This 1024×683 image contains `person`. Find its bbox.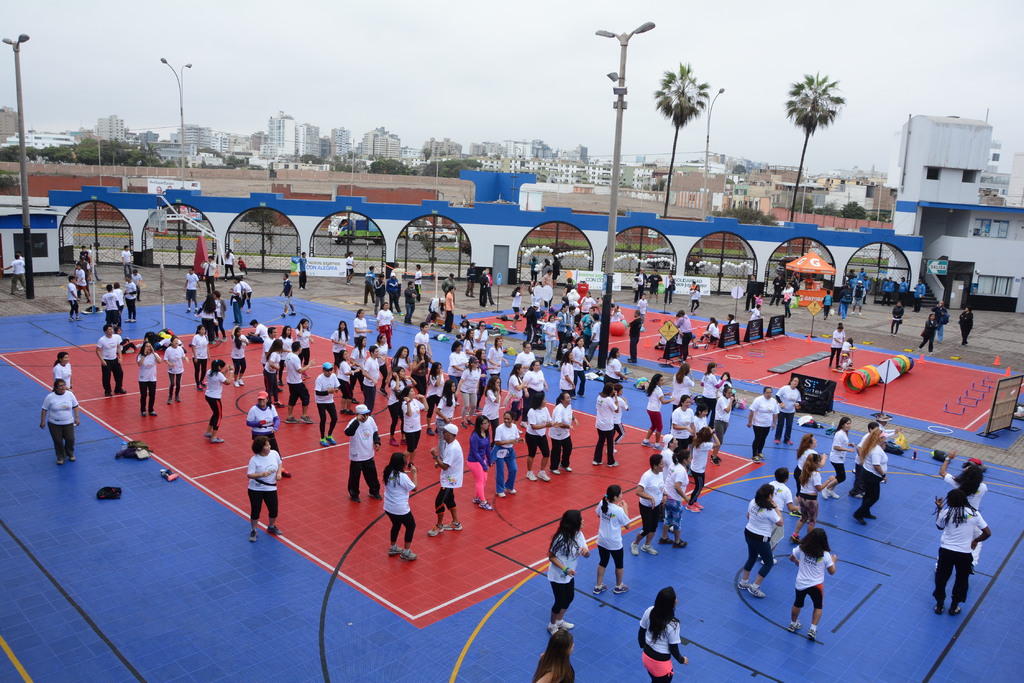
Rect(381, 451, 415, 561).
